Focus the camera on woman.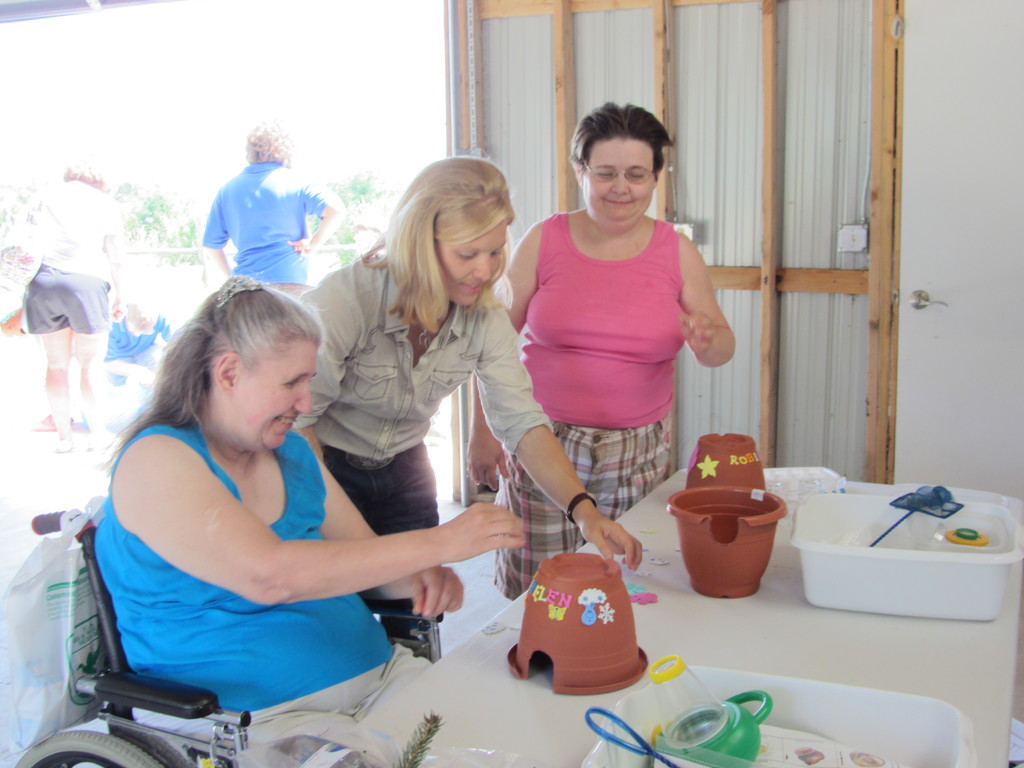
Focus region: locate(194, 122, 348, 300).
